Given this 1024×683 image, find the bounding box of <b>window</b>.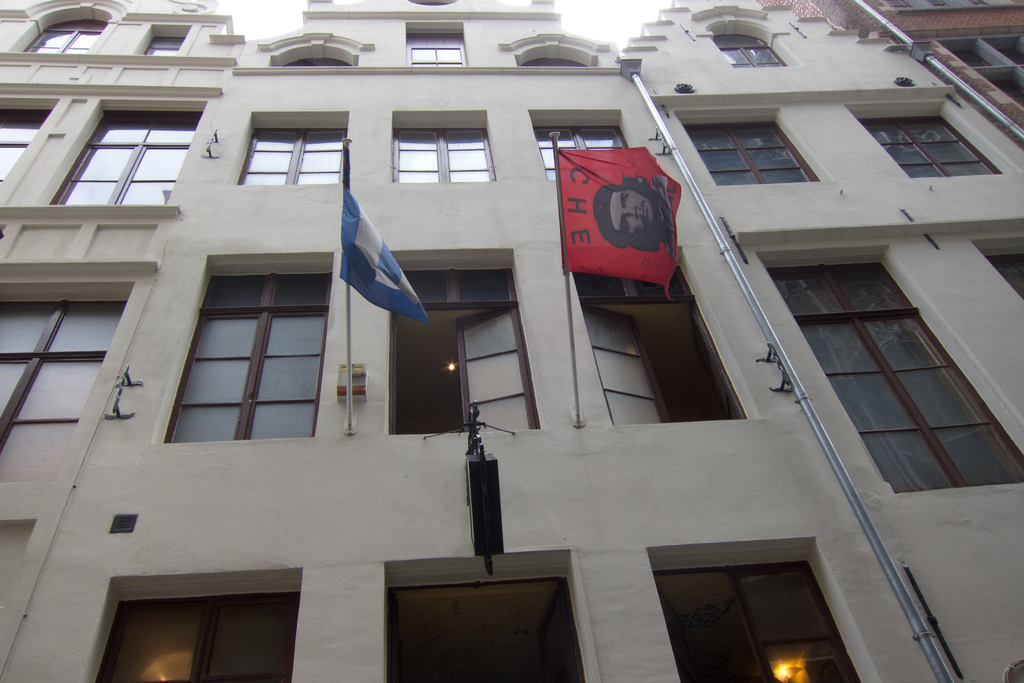
left=857, top=117, right=1000, bottom=181.
